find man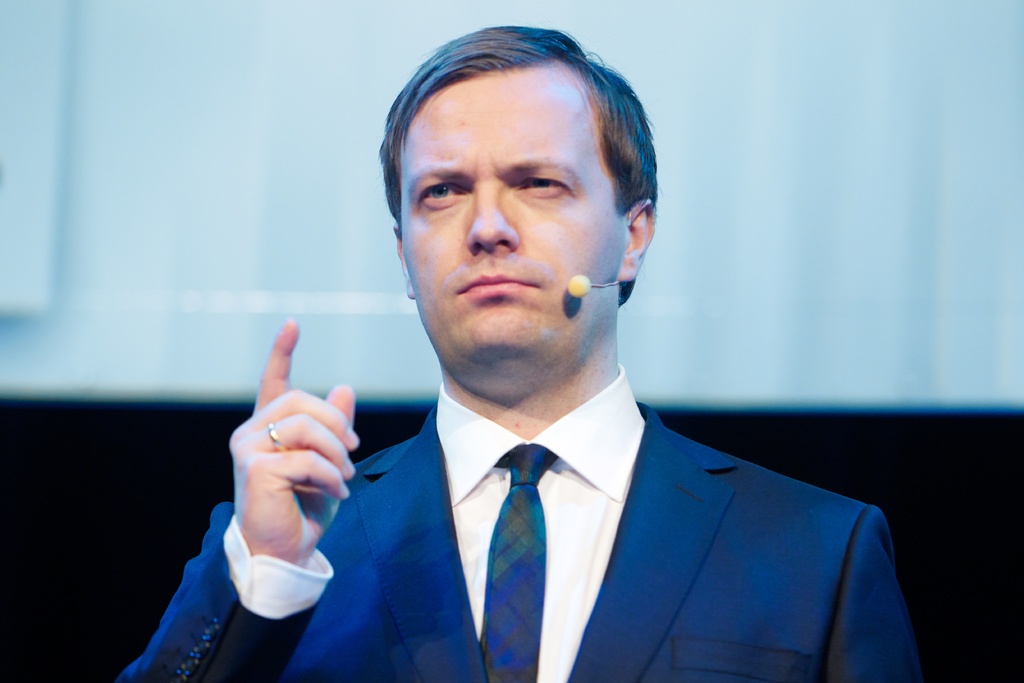
bbox=[188, 74, 929, 678]
